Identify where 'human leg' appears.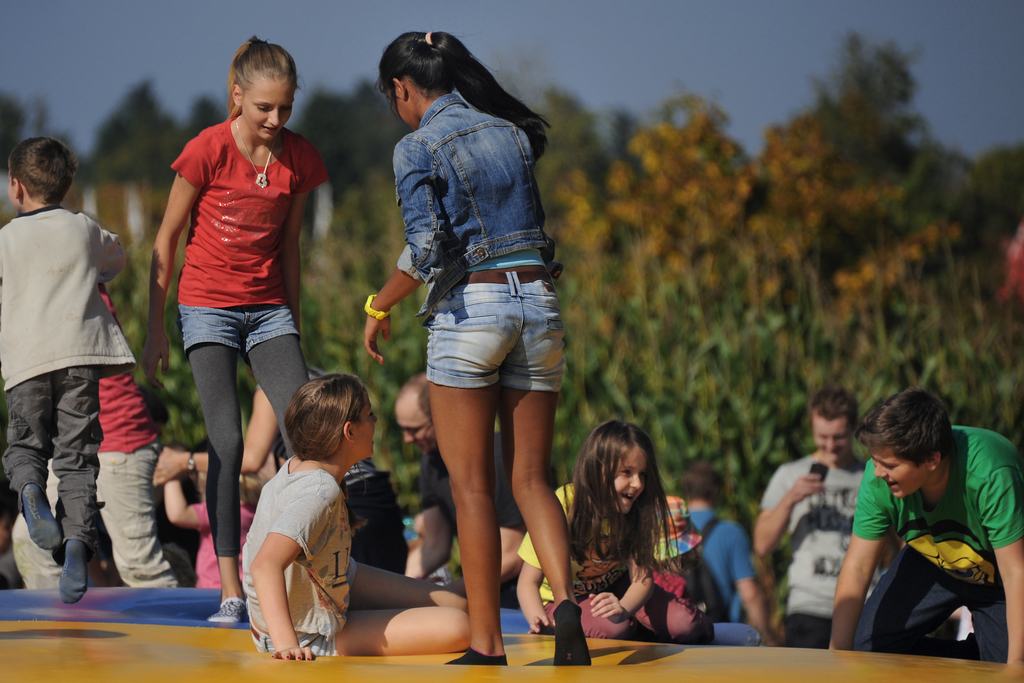
Appears at {"left": 504, "top": 384, "right": 593, "bottom": 666}.
